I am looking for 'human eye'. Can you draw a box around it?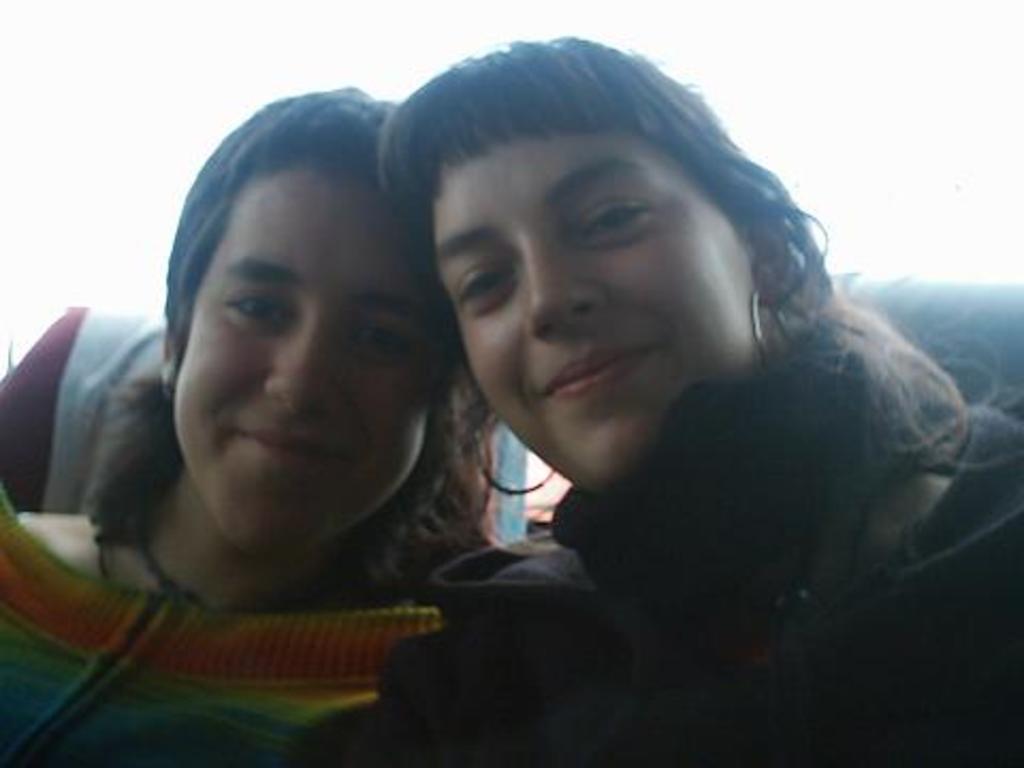
Sure, the bounding box is {"left": 352, "top": 320, "right": 414, "bottom": 365}.
